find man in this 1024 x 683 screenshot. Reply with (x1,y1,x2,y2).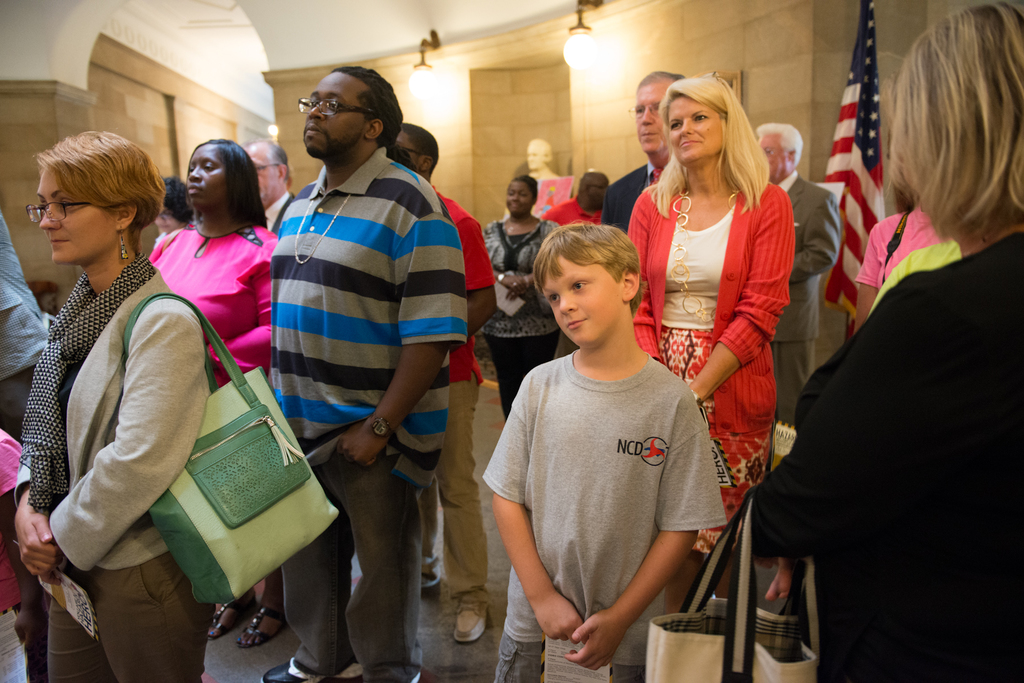
(244,139,291,232).
